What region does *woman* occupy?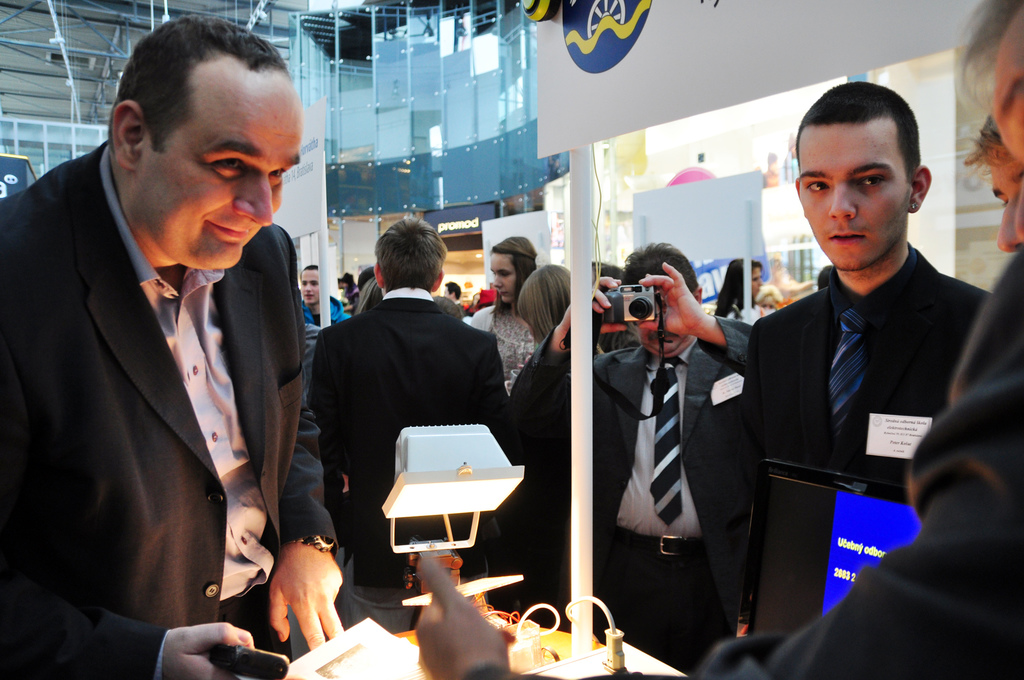
box(356, 274, 394, 313).
